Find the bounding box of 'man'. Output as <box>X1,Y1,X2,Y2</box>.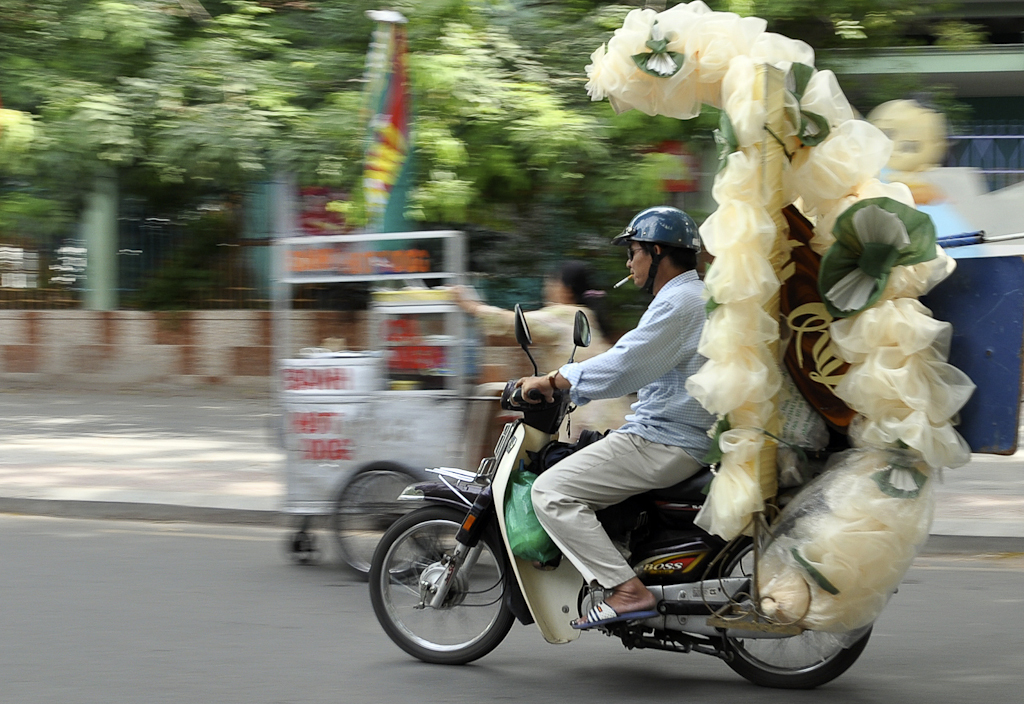
<box>519,209,766,602</box>.
